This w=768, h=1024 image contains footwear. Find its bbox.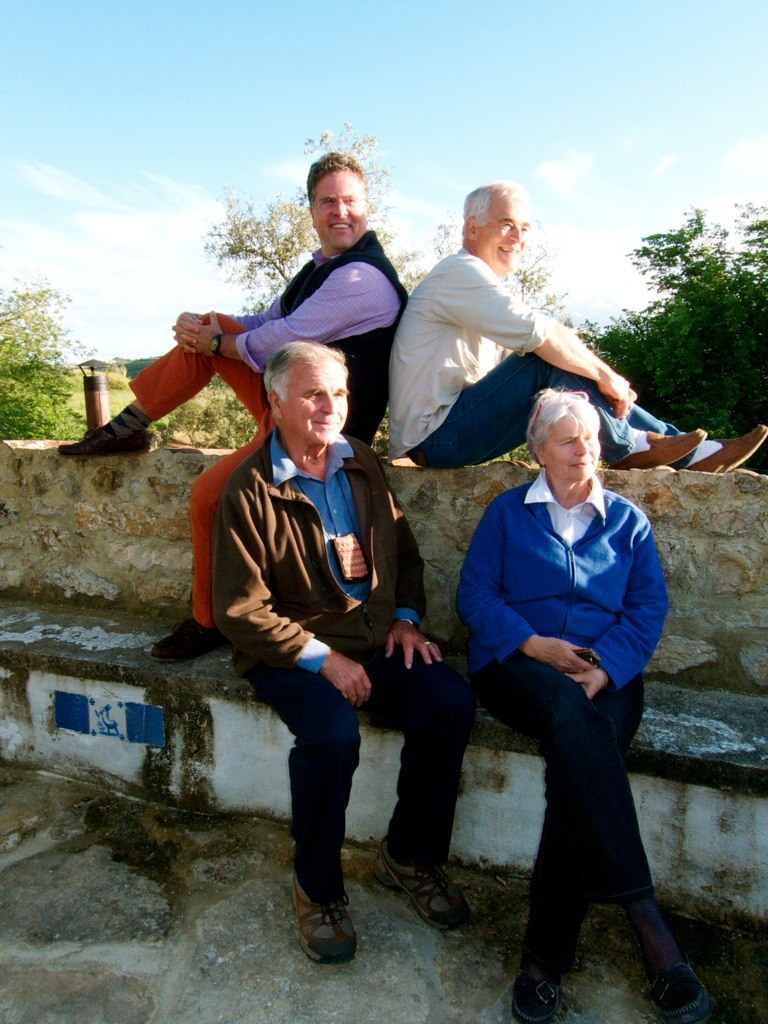
x1=56, y1=430, x2=153, y2=457.
